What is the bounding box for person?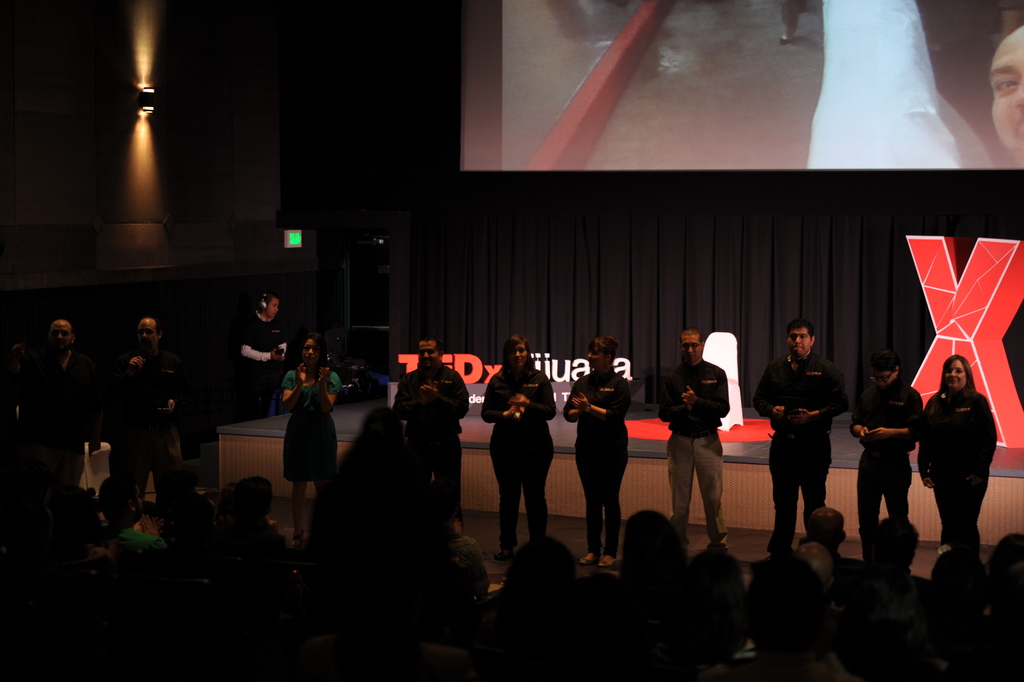
(913,362,987,544).
